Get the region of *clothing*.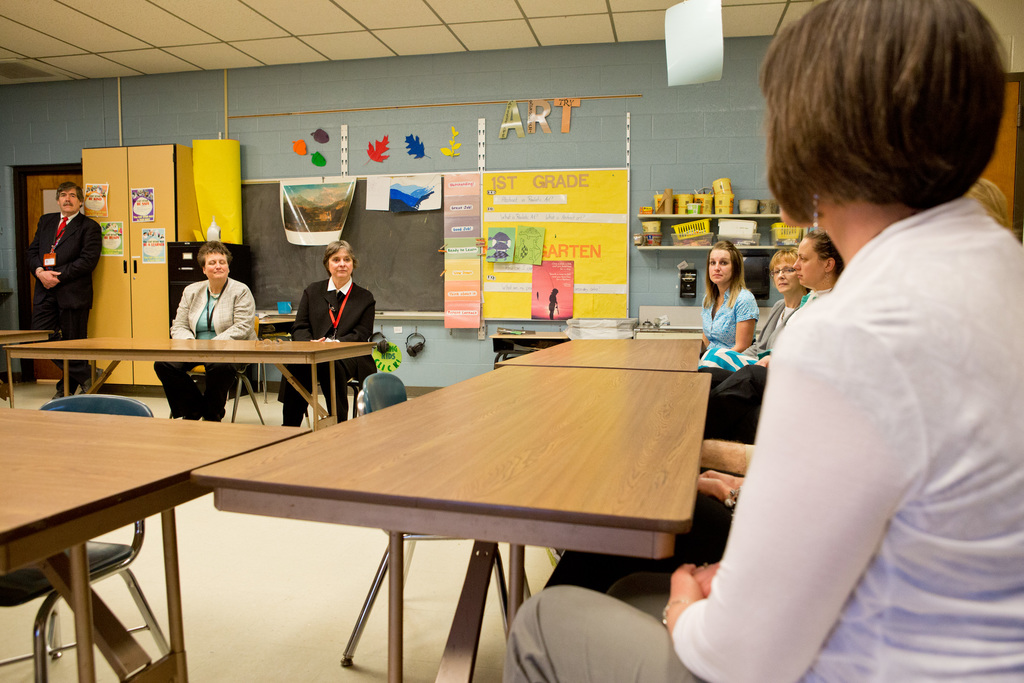
locate(500, 200, 1023, 682).
